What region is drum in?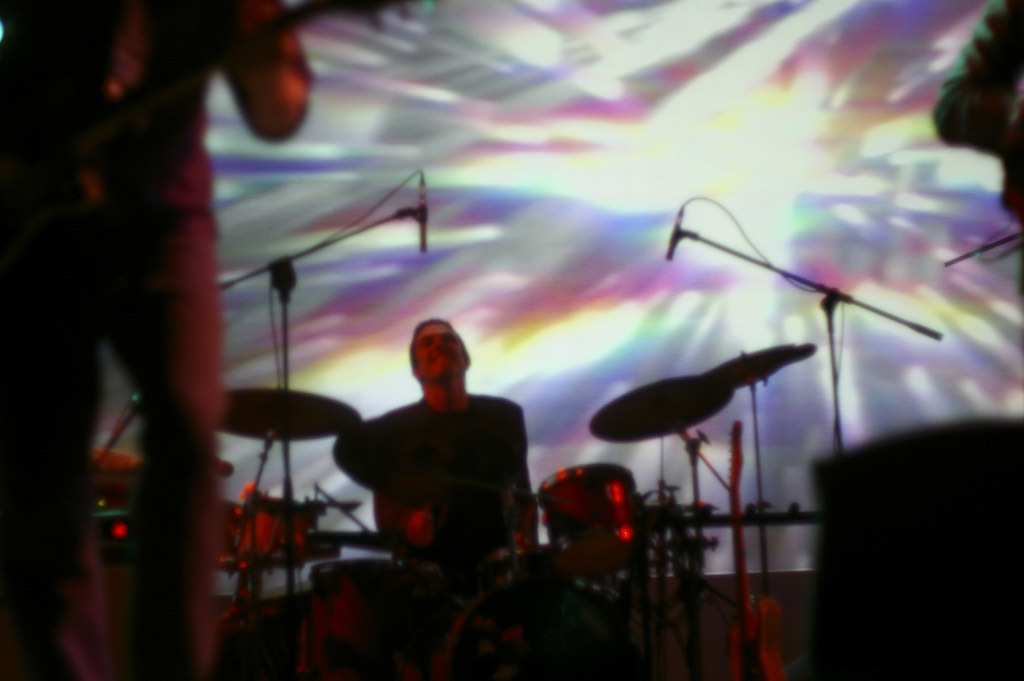
Rect(534, 463, 635, 576).
